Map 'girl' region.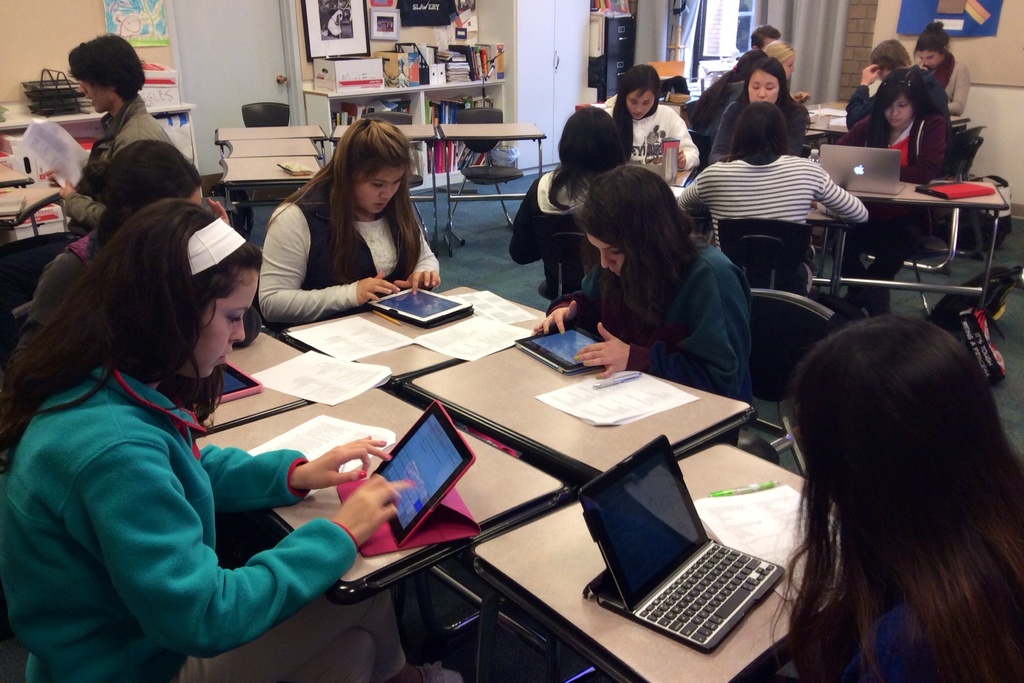
Mapped to pyautogui.locateOnScreen(844, 70, 945, 182).
